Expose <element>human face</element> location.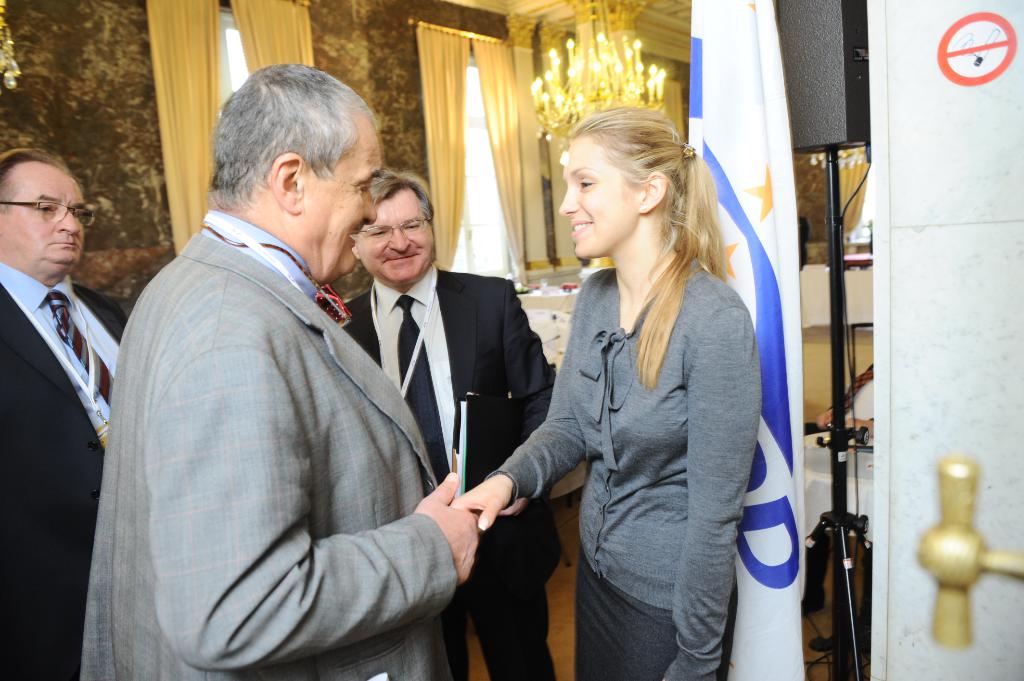
Exposed at [x1=3, y1=159, x2=94, y2=284].
